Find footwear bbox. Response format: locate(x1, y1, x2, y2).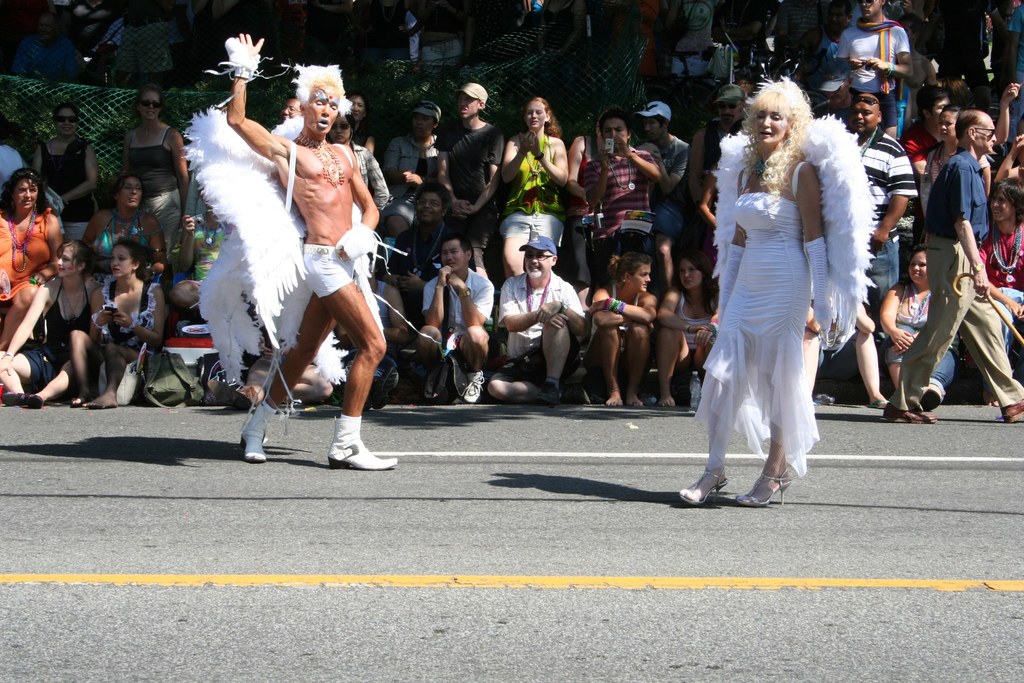
locate(462, 370, 485, 401).
